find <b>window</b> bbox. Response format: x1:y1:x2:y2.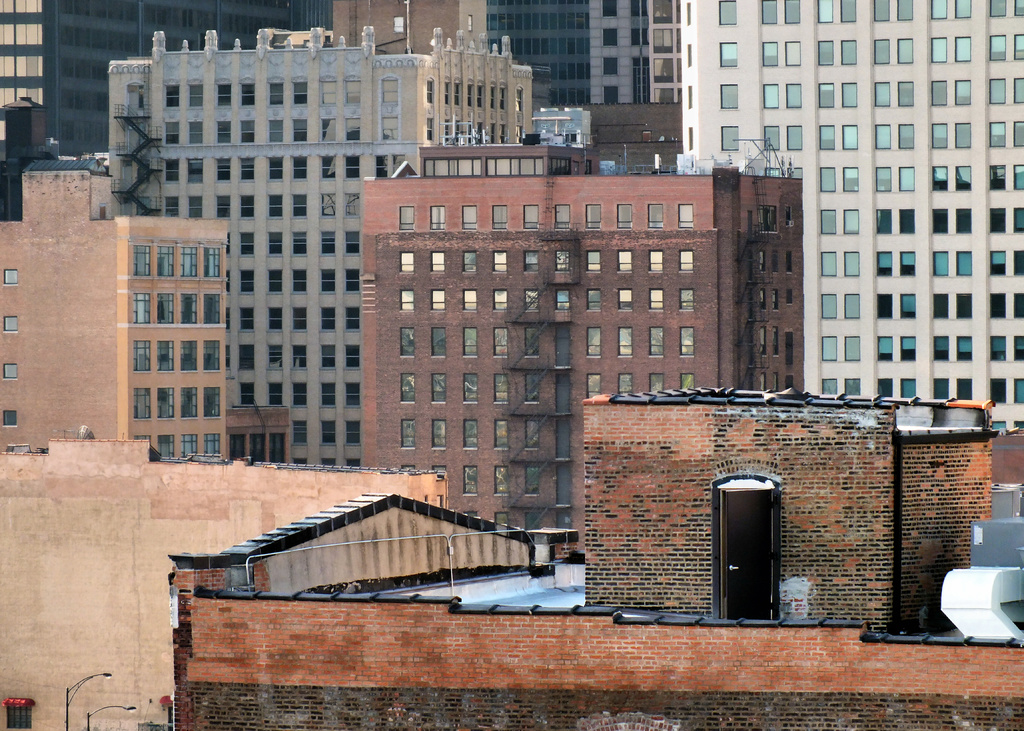
614:247:636:272.
